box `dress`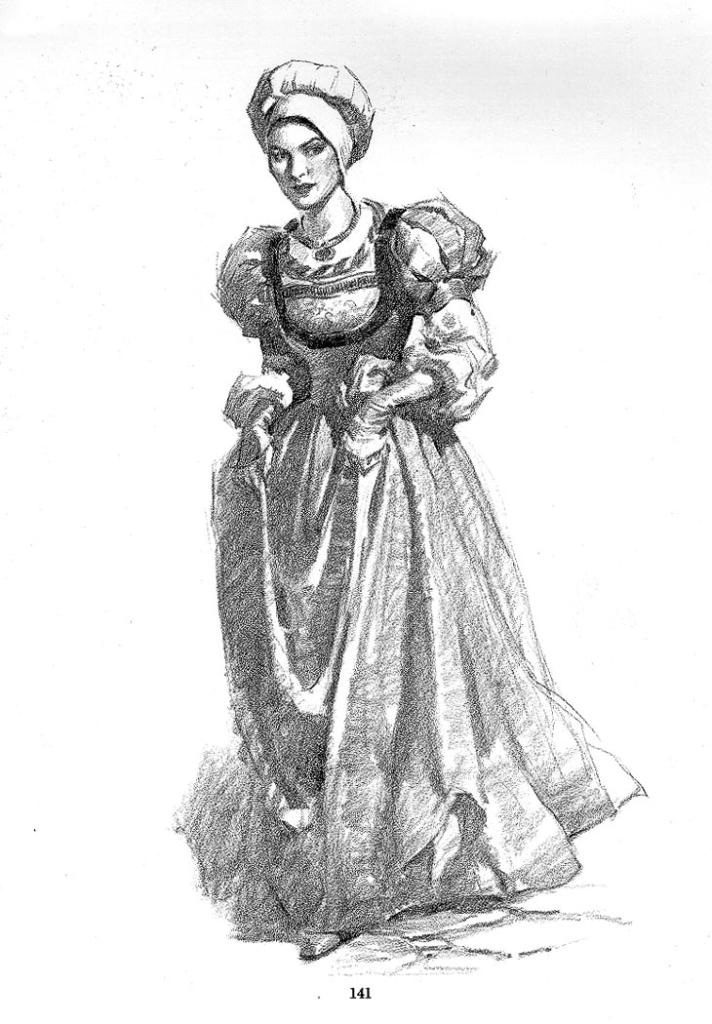
pyautogui.locateOnScreen(168, 195, 649, 946)
